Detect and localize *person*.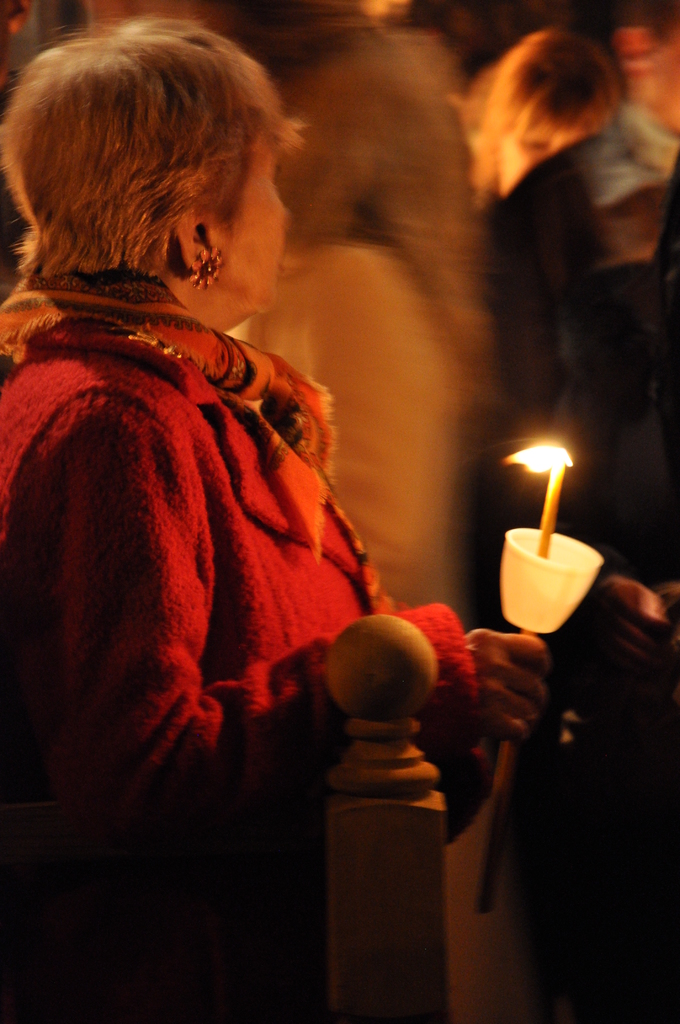
Localized at 24 38 426 876.
